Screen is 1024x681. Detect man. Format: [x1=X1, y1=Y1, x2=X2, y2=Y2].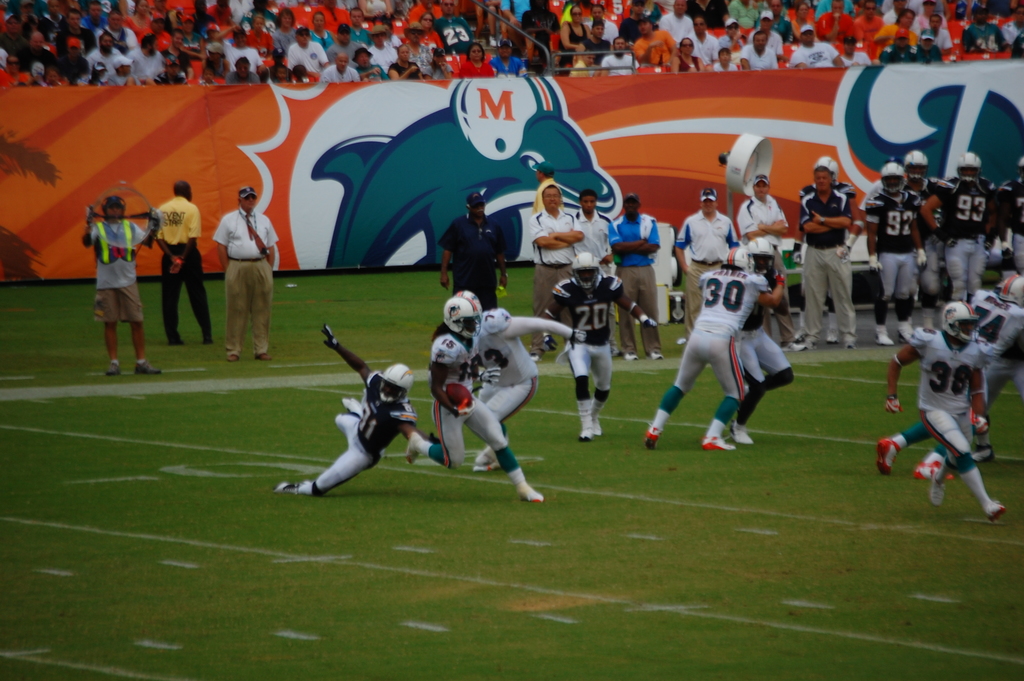
[x1=902, y1=146, x2=941, y2=308].
